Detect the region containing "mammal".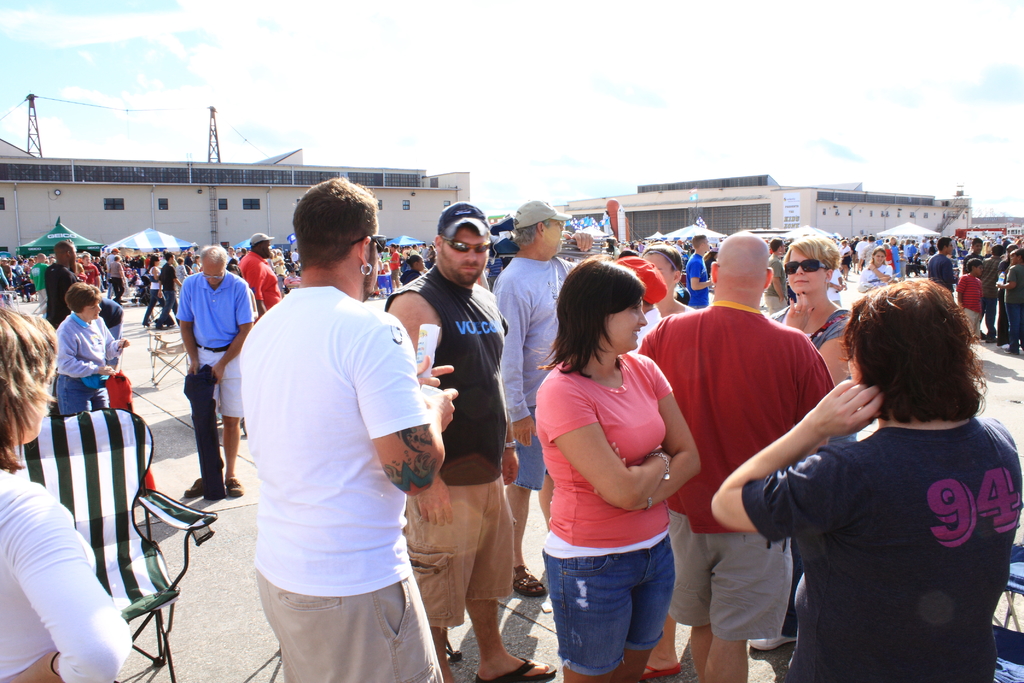
Rect(492, 200, 570, 599).
